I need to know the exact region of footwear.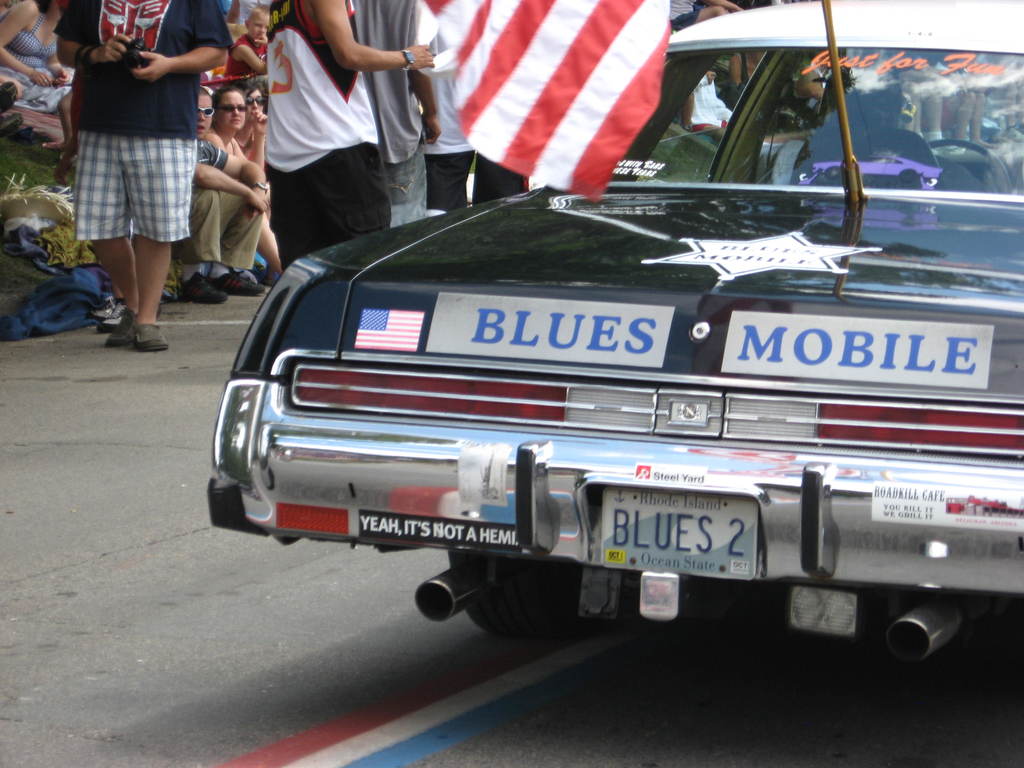
Region: {"x1": 83, "y1": 305, "x2": 122, "y2": 322}.
